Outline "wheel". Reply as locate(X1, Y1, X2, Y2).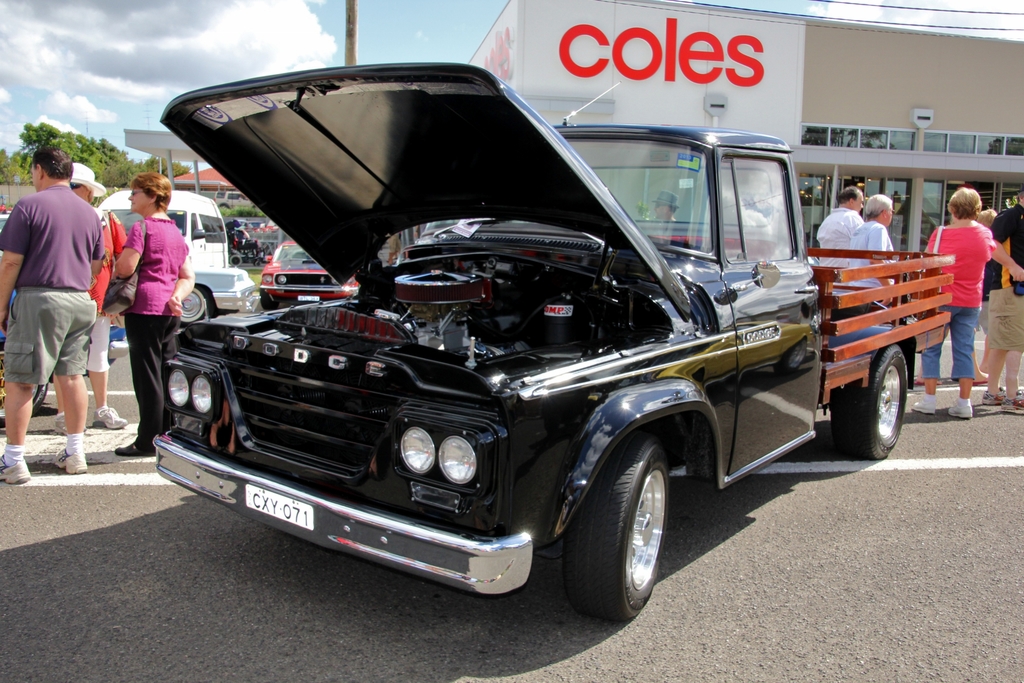
locate(831, 343, 906, 462).
